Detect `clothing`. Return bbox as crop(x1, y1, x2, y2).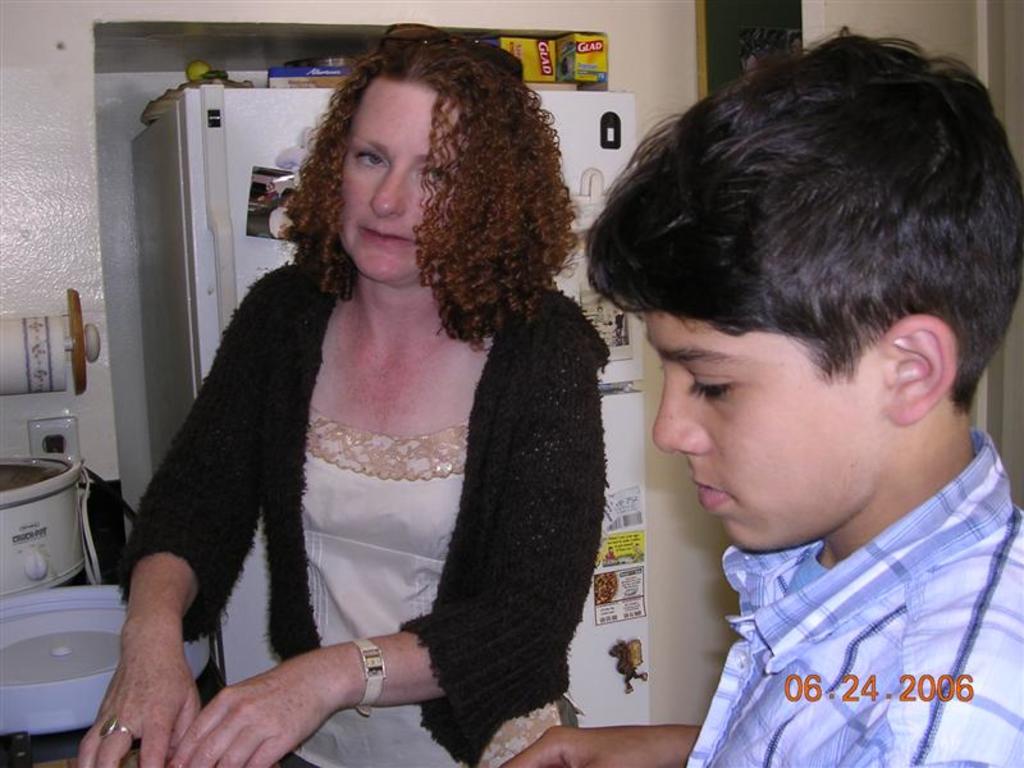
crop(687, 430, 1023, 767).
